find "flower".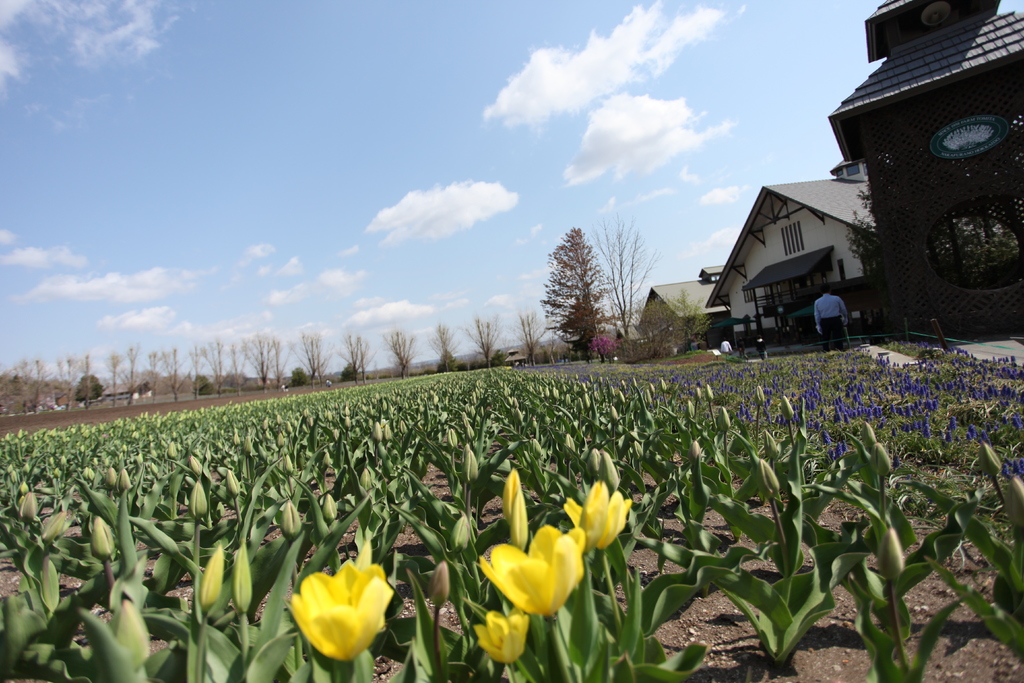
{"x1": 559, "y1": 478, "x2": 633, "y2": 550}.
